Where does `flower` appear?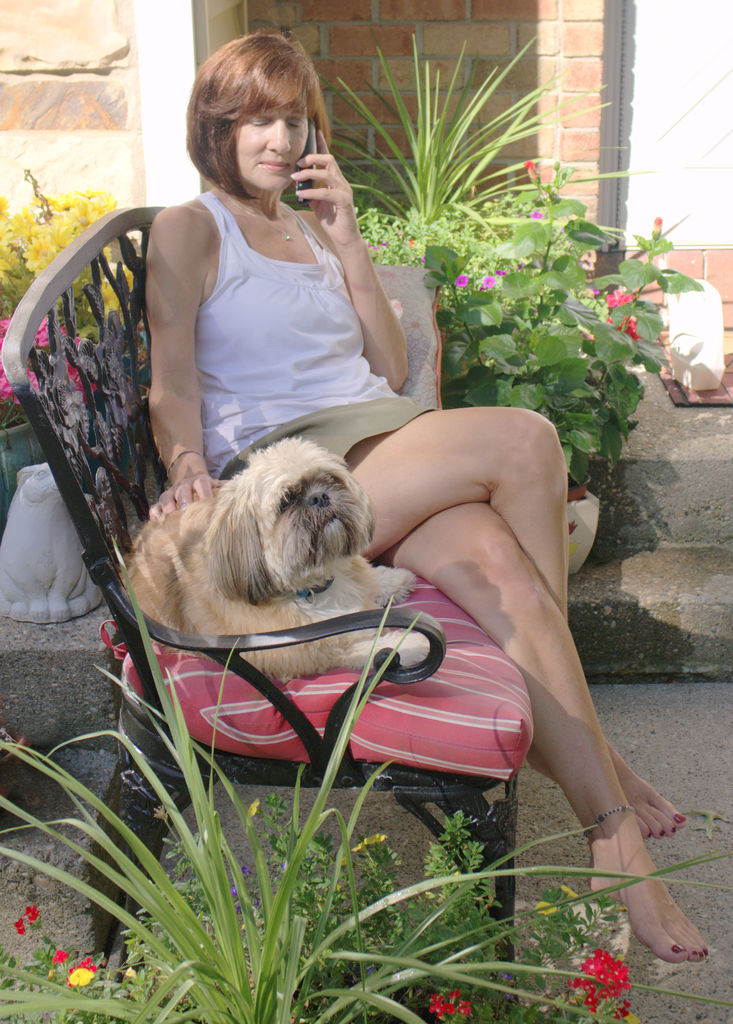
Appears at [x1=22, y1=904, x2=40, y2=922].
